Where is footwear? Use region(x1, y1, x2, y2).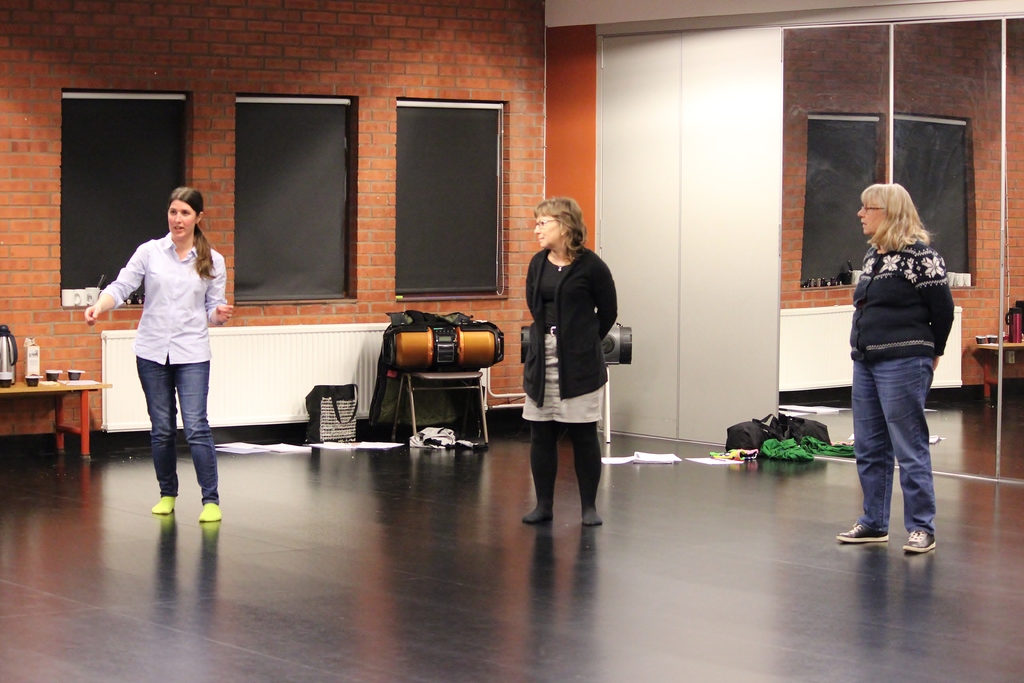
region(836, 521, 885, 538).
